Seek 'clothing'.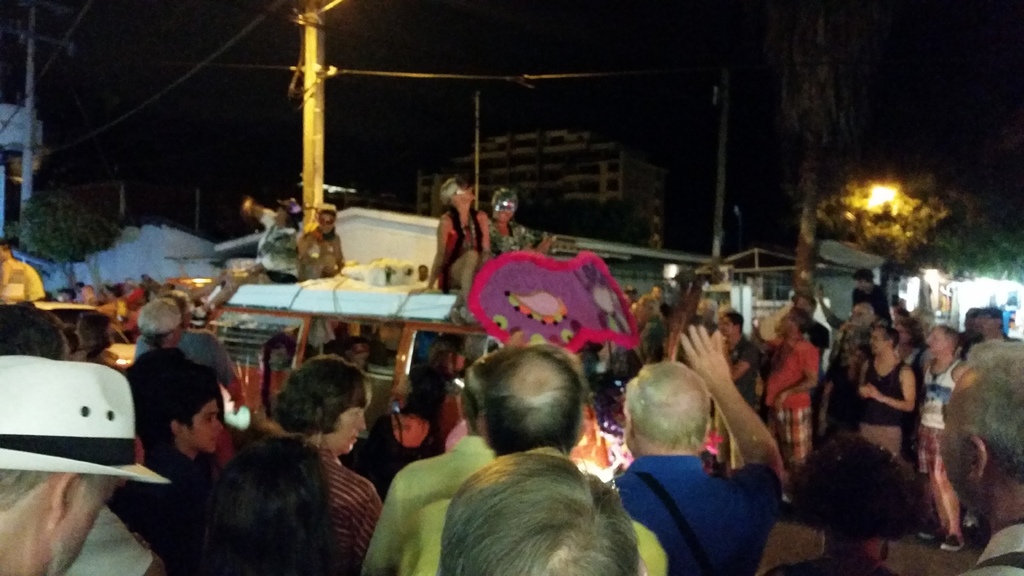
{"x1": 716, "y1": 334, "x2": 760, "y2": 412}.
